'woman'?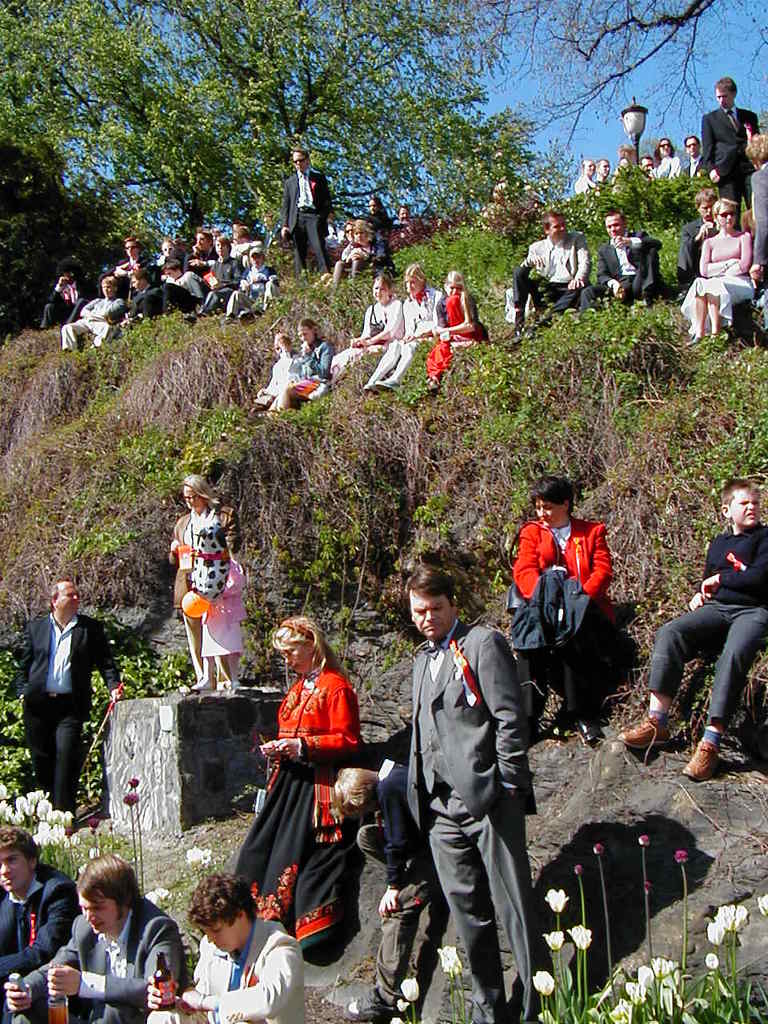
510,482,616,742
